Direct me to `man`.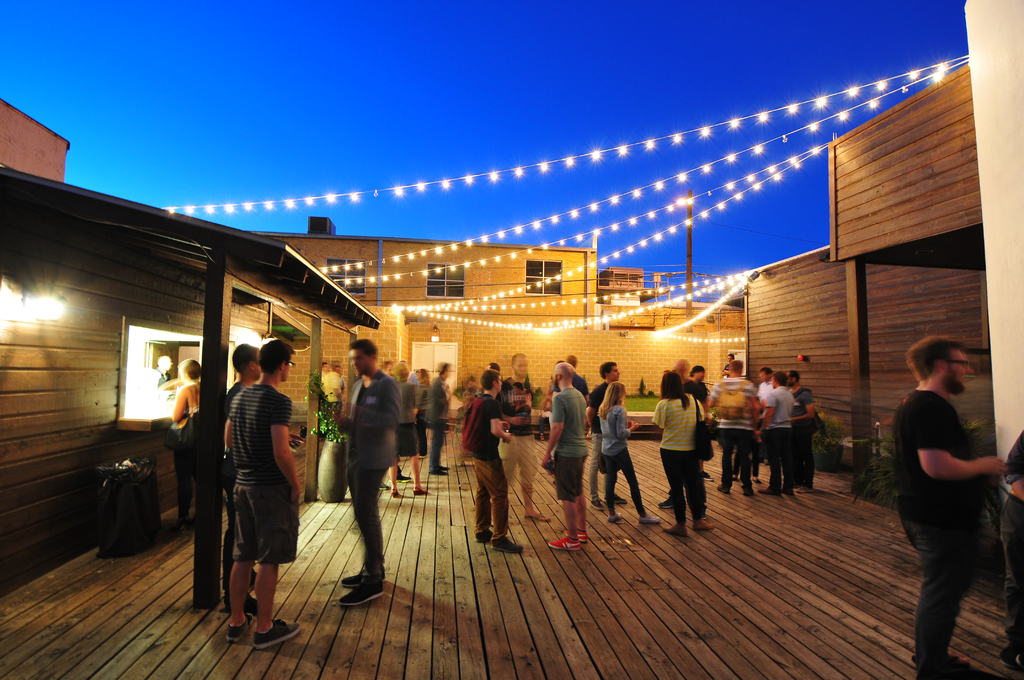
Direction: box=[586, 362, 630, 511].
